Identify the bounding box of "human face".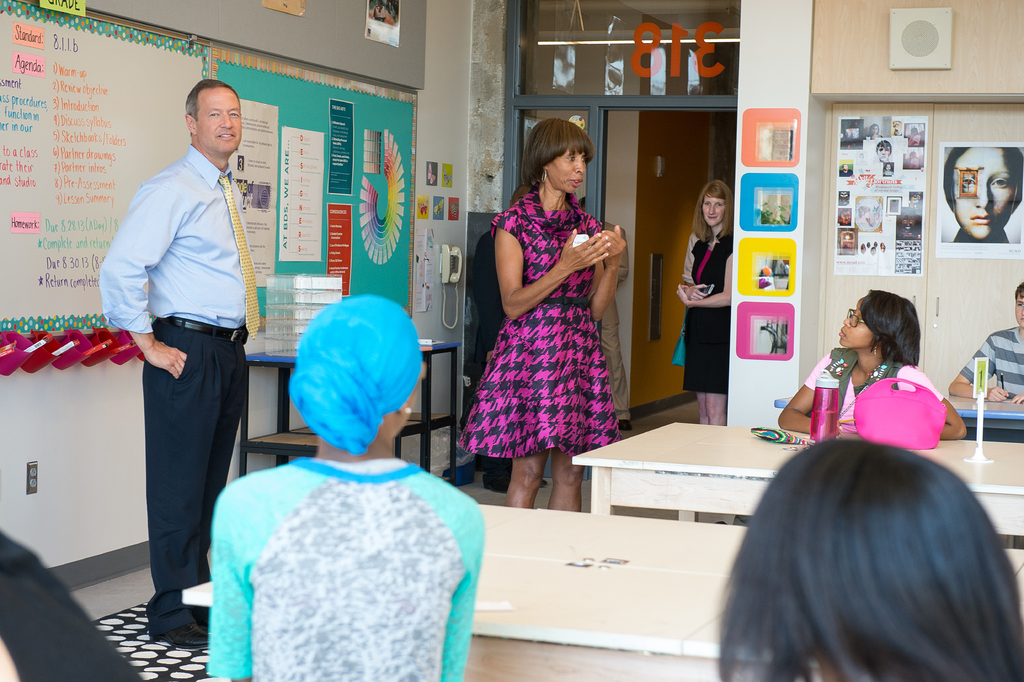
bbox(197, 88, 242, 155).
